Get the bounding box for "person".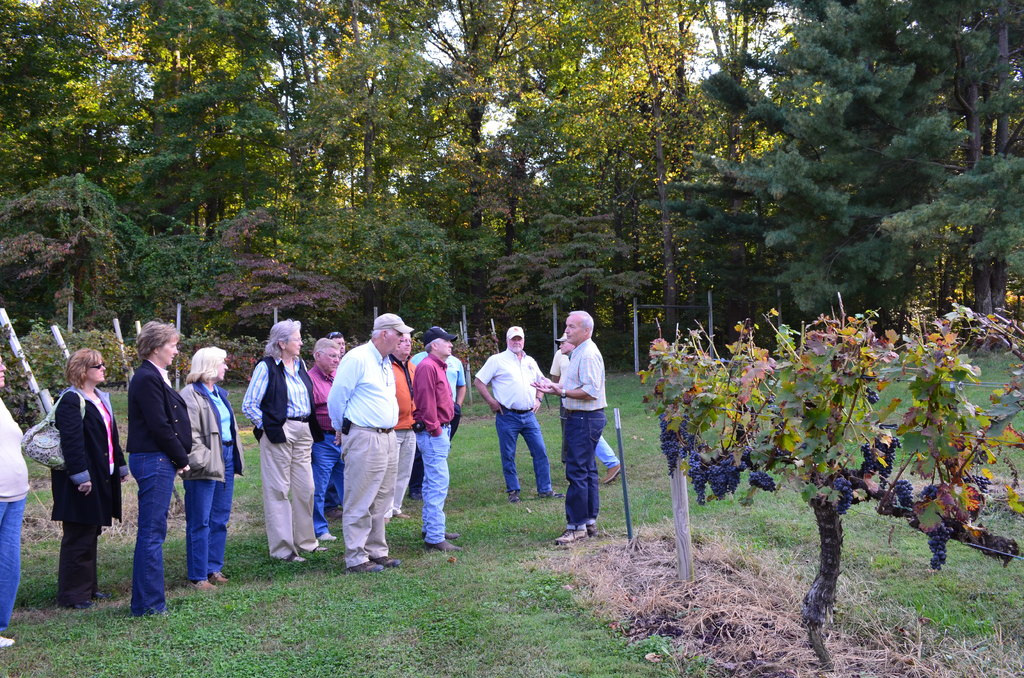
<region>325, 314, 416, 574</region>.
